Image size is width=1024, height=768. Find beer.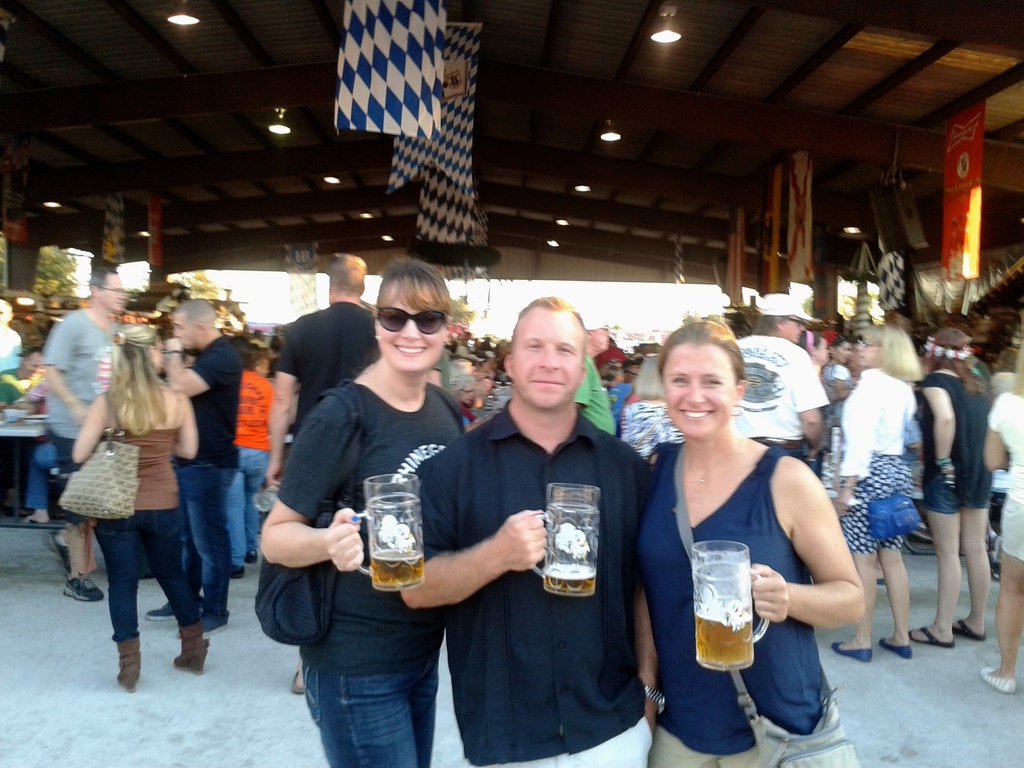
{"left": 351, "top": 466, "right": 428, "bottom": 582}.
